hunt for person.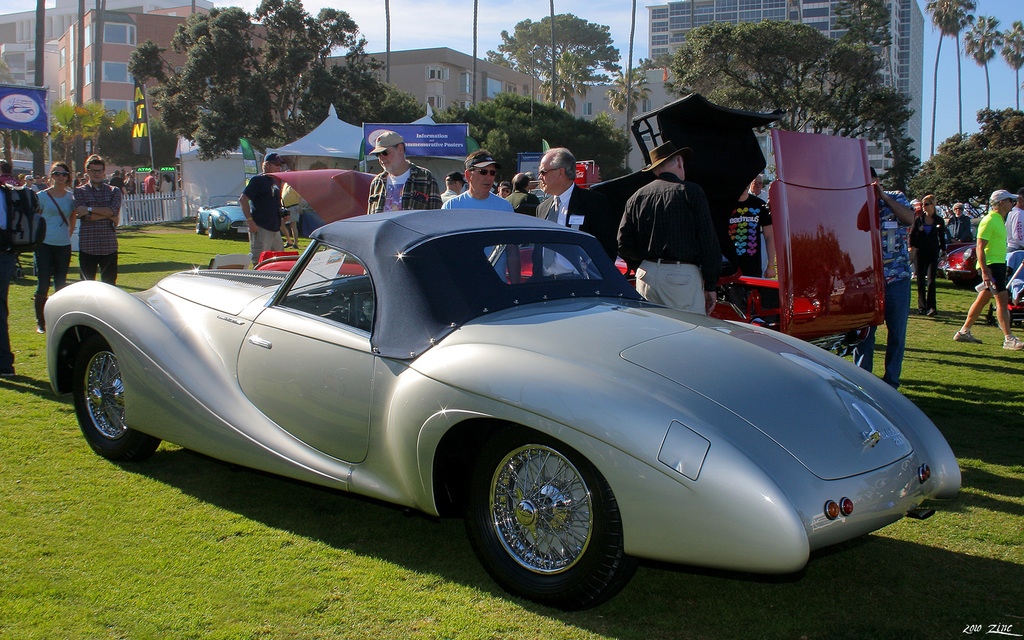
Hunted down at locate(237, 153, 295, 265).
